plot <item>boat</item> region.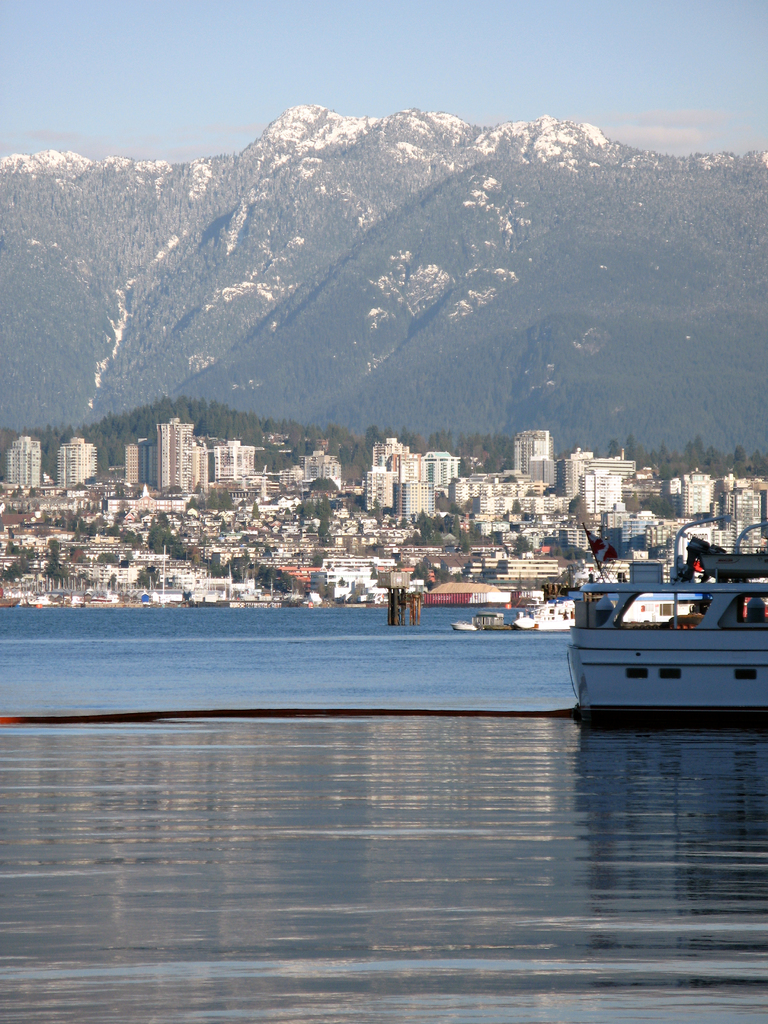
Plotted at 571,535,767,712.
